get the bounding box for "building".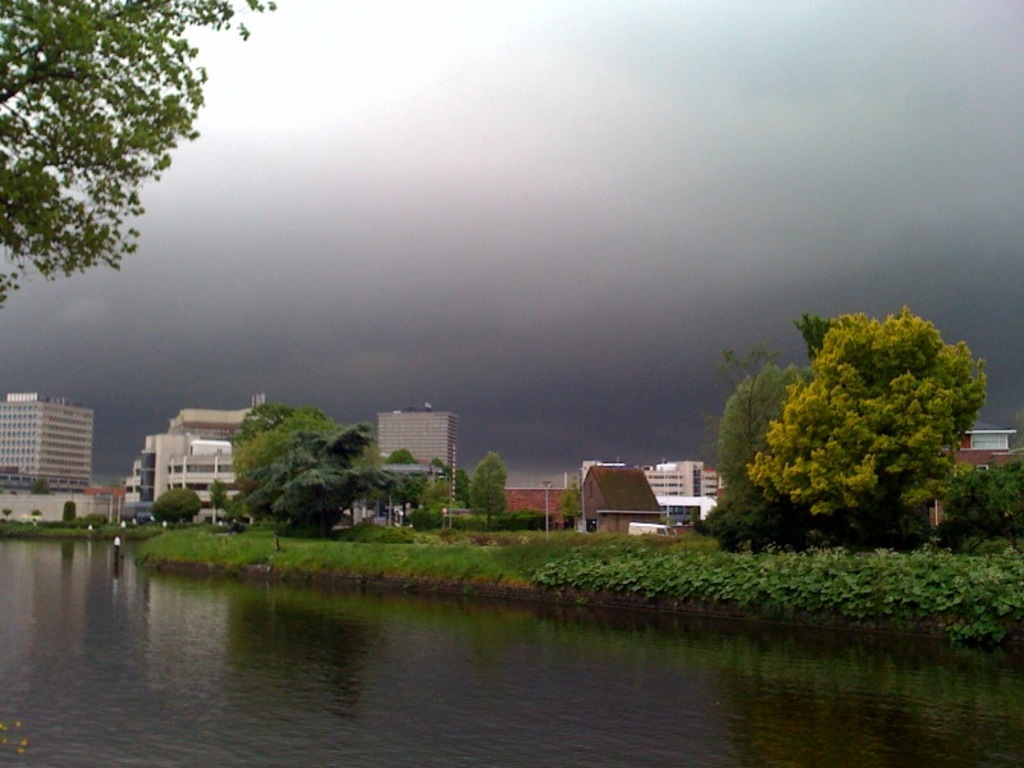
left=129, top=396, right=268, bottom=518.
